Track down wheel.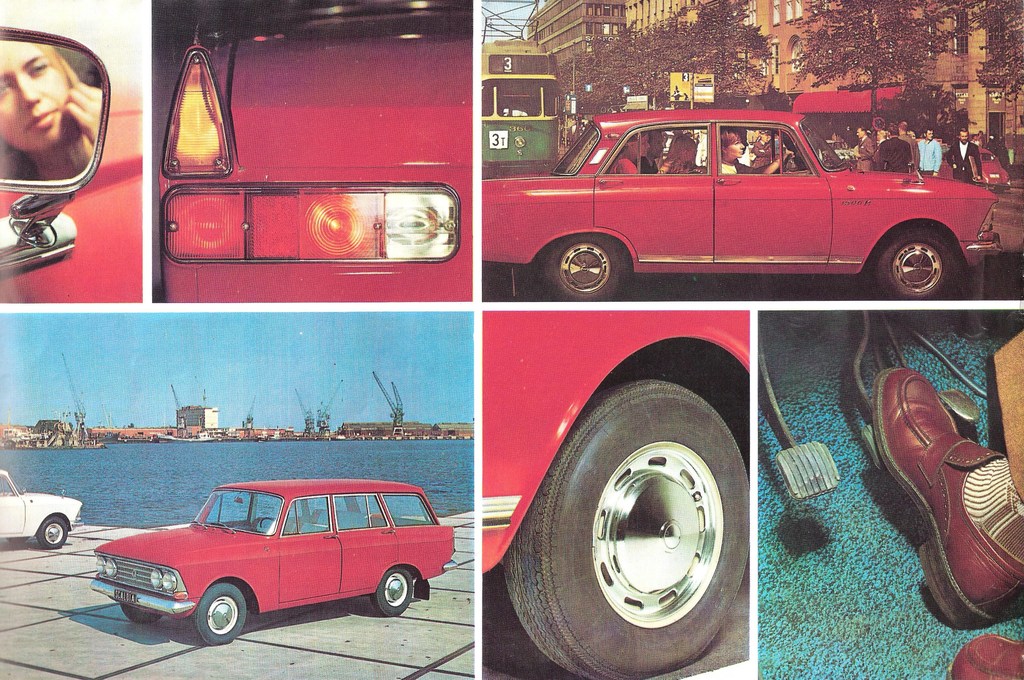
Tracked to (188,576,248,649).
